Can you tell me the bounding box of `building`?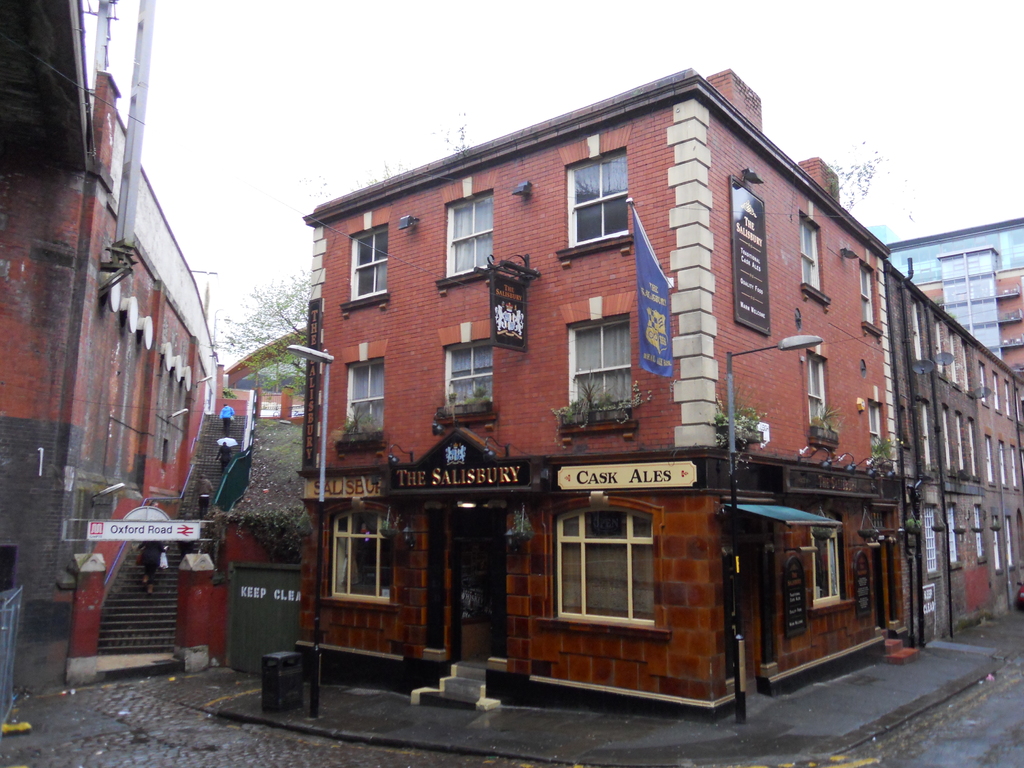
locate(886, 221, 1023, 372).
